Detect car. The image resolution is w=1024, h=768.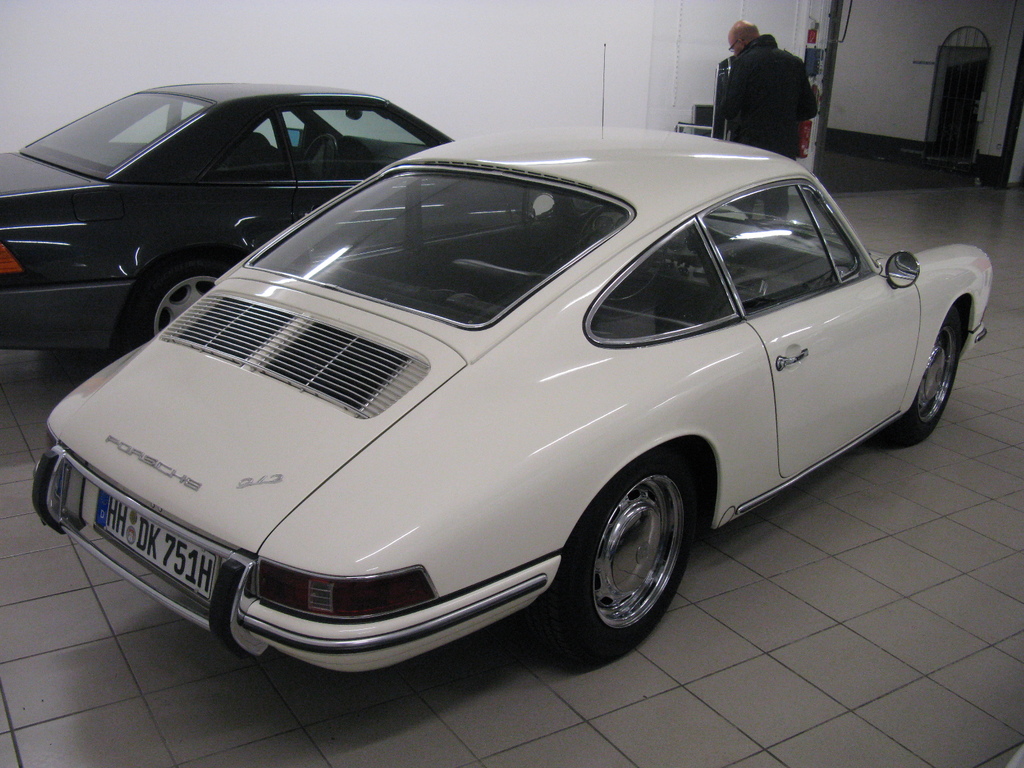
0 77 569 351.
